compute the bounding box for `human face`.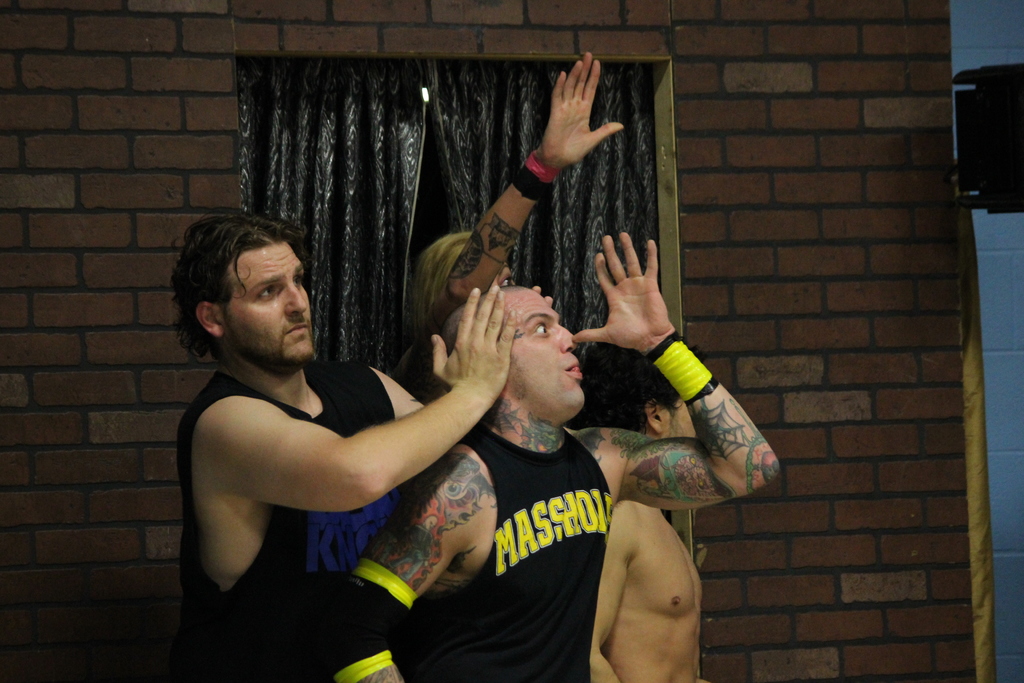
<box>648,395,696,445</box>.
